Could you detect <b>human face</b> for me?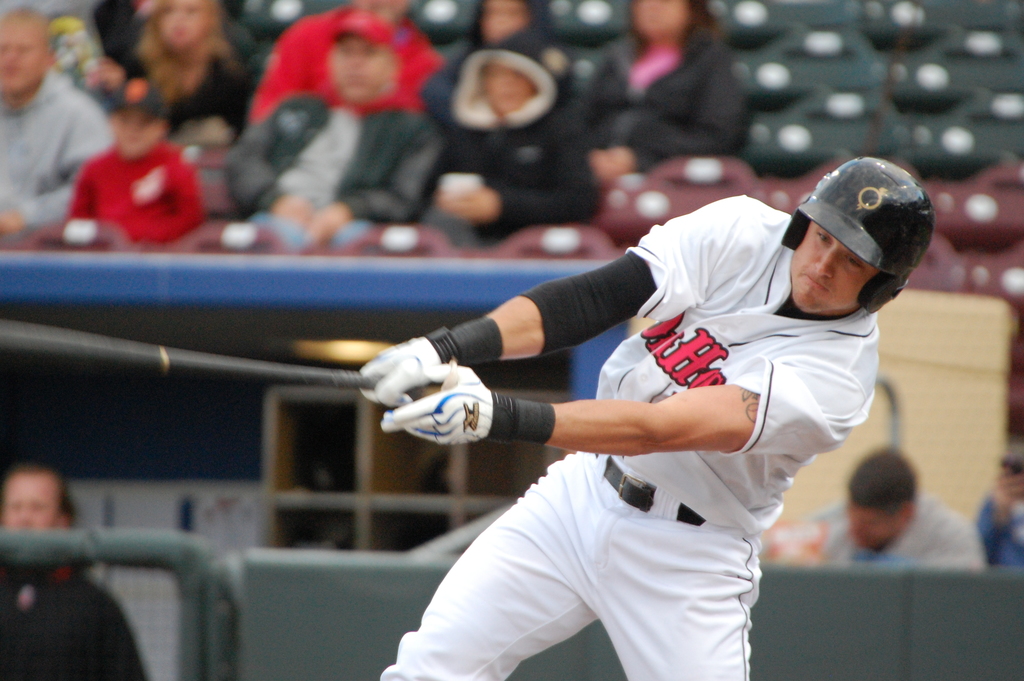
Detection result: <region>470, 0, 529, 43</region>.
